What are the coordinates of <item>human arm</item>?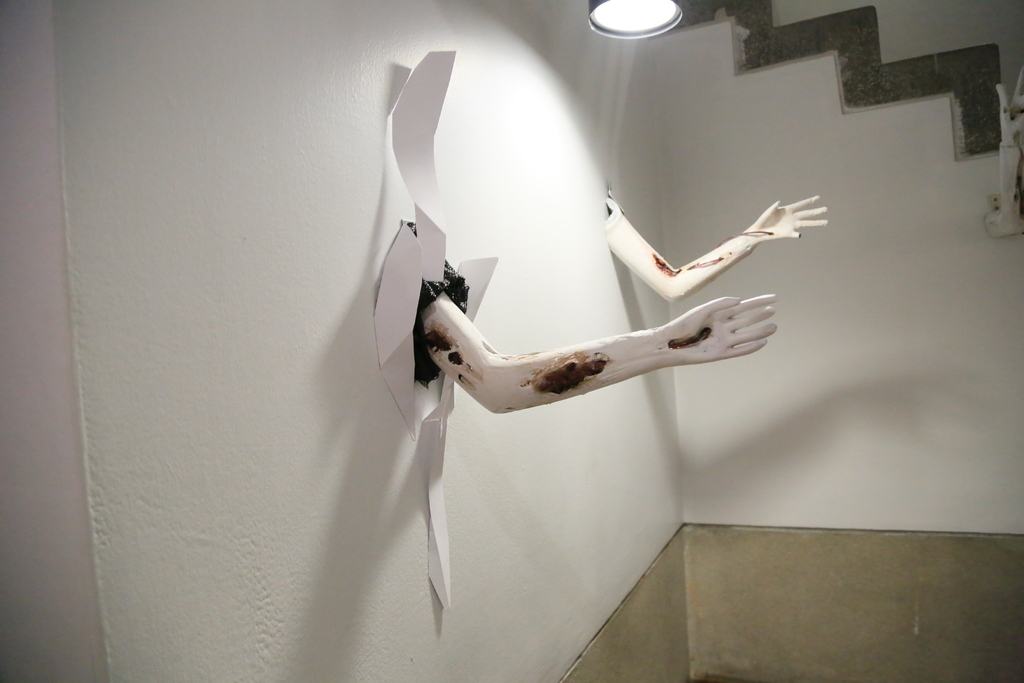
region(620, 196, 835, 304).
